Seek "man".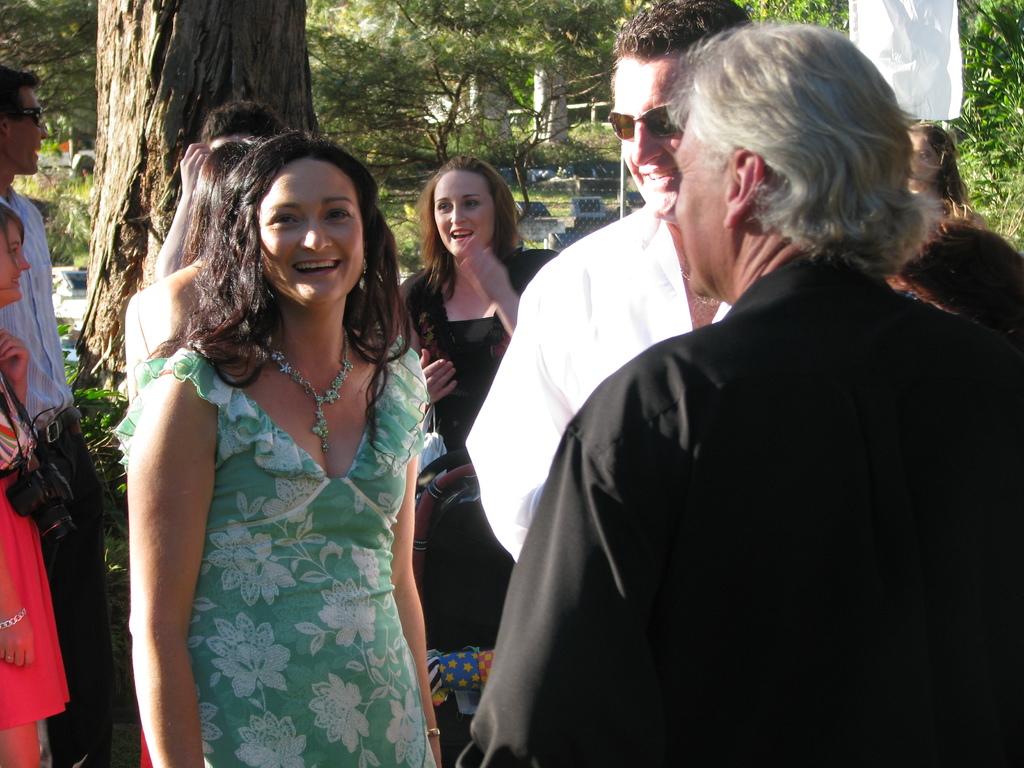
select_region(0, 70, 111, 767).
